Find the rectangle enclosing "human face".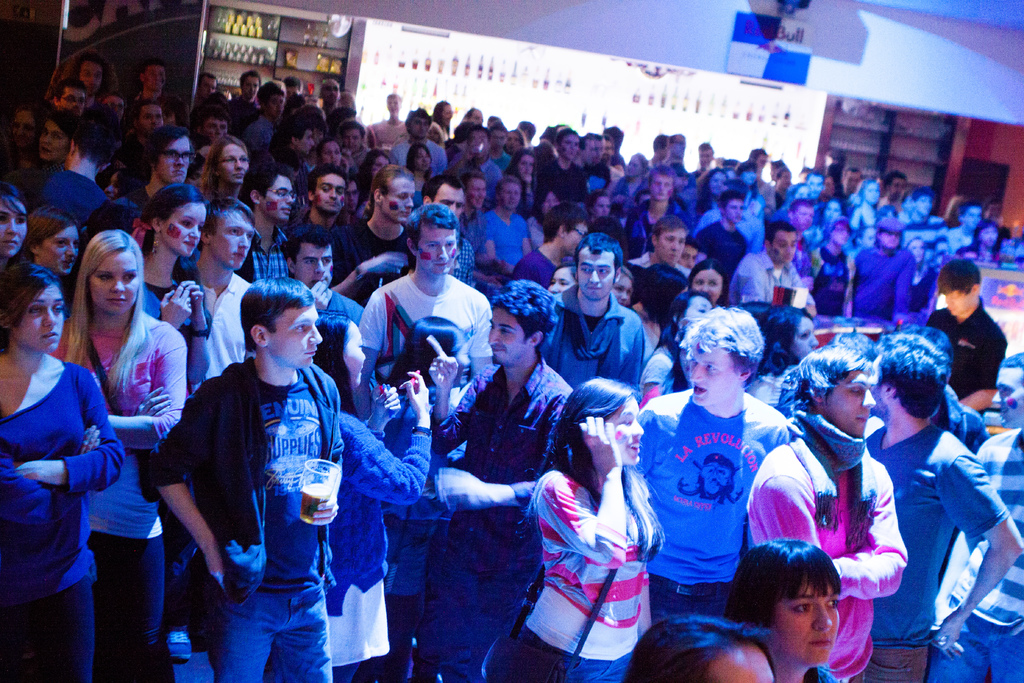
detection(726, 199, 744, 222).
